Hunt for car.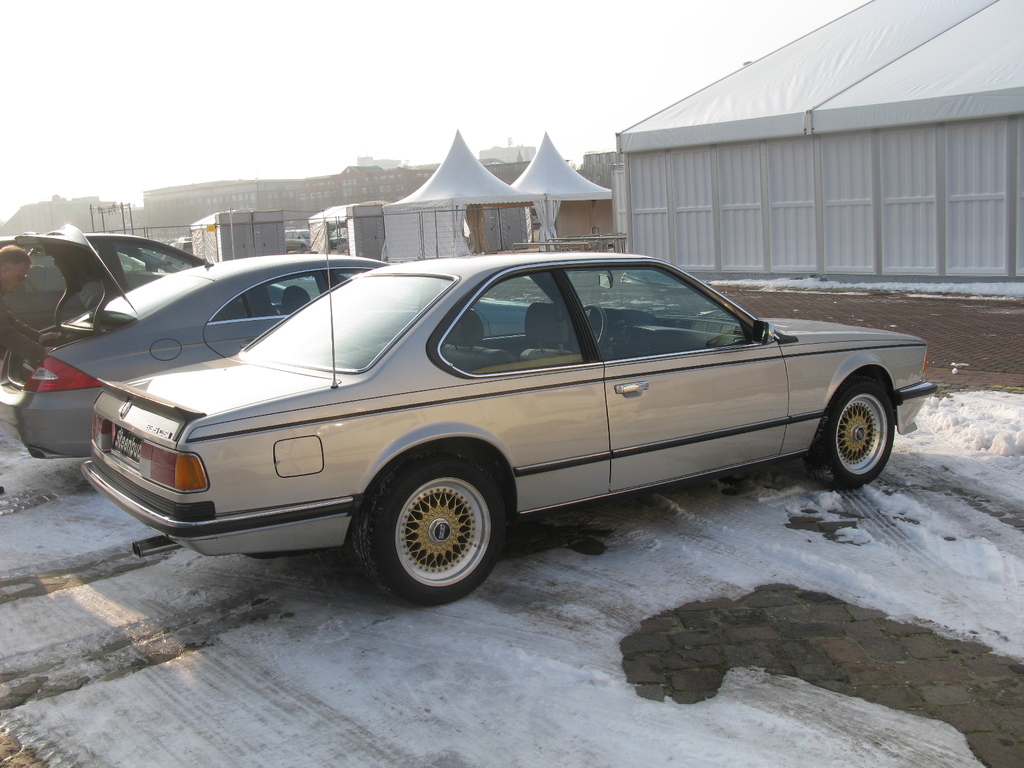
Hunted down at 0:222:392:458.
